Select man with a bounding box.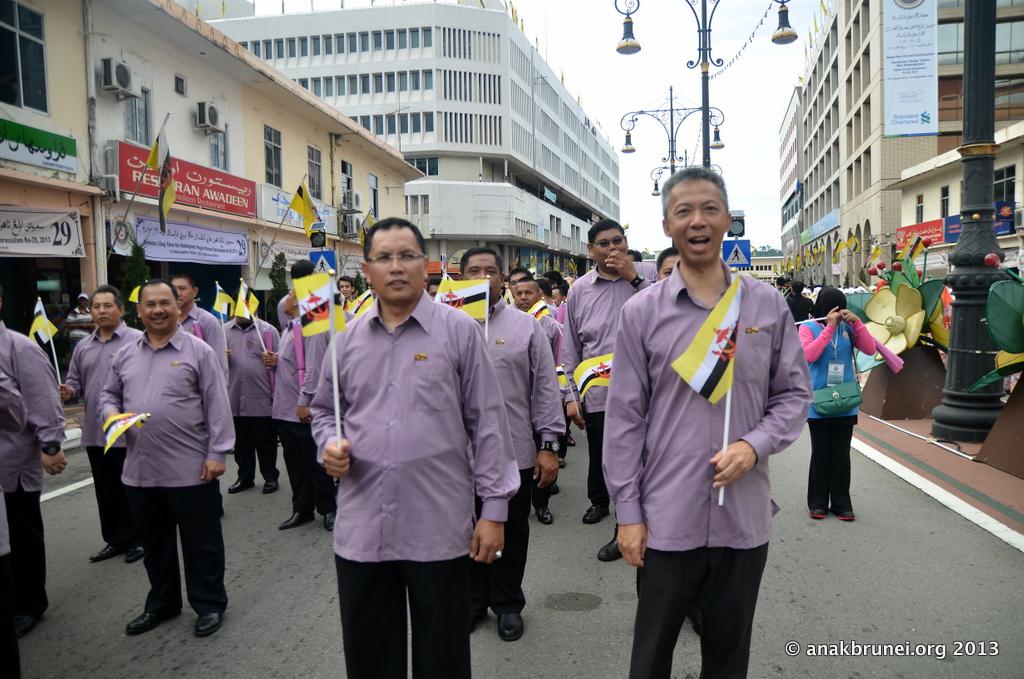
box=[603, 164, 810, 678].
